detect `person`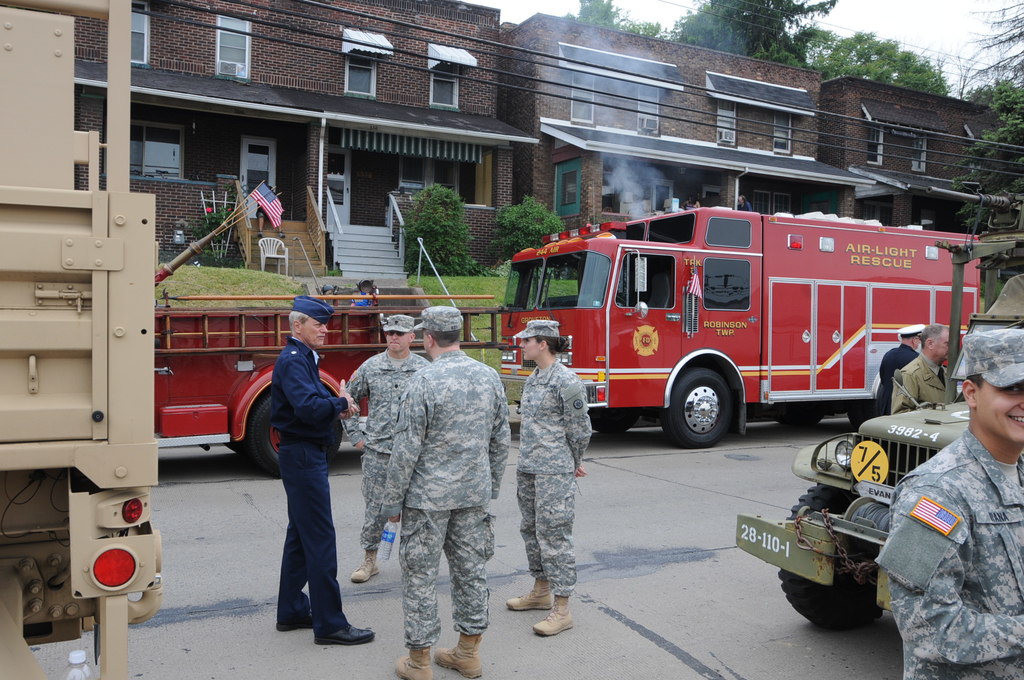
506/321/594/636
